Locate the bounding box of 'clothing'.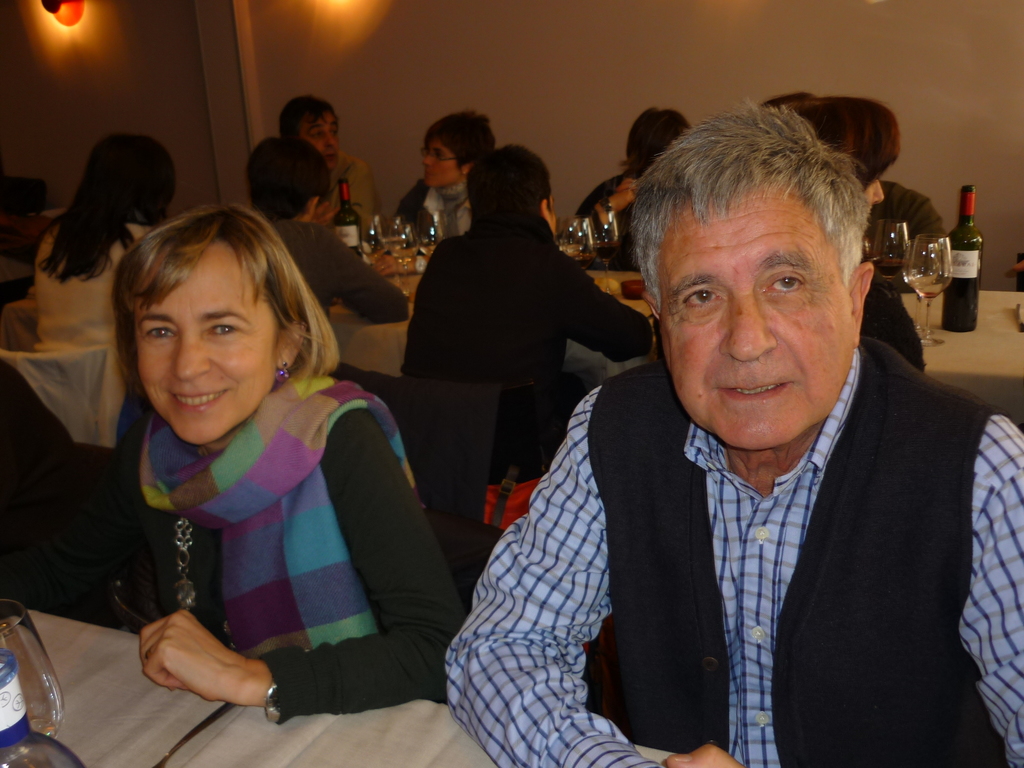
Bounding box: {"x1": 568, "y1": 169, "x2": 636, "y2": 275}.
